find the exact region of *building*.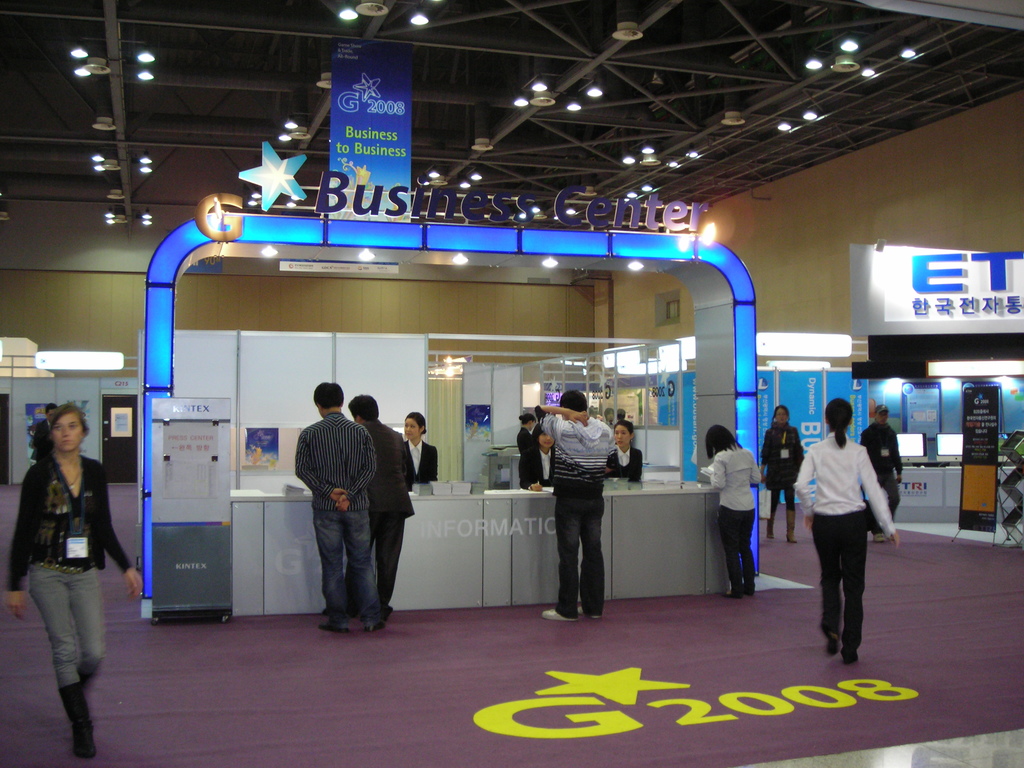
Exact region: bbox(1, 0, 1023, 767).
